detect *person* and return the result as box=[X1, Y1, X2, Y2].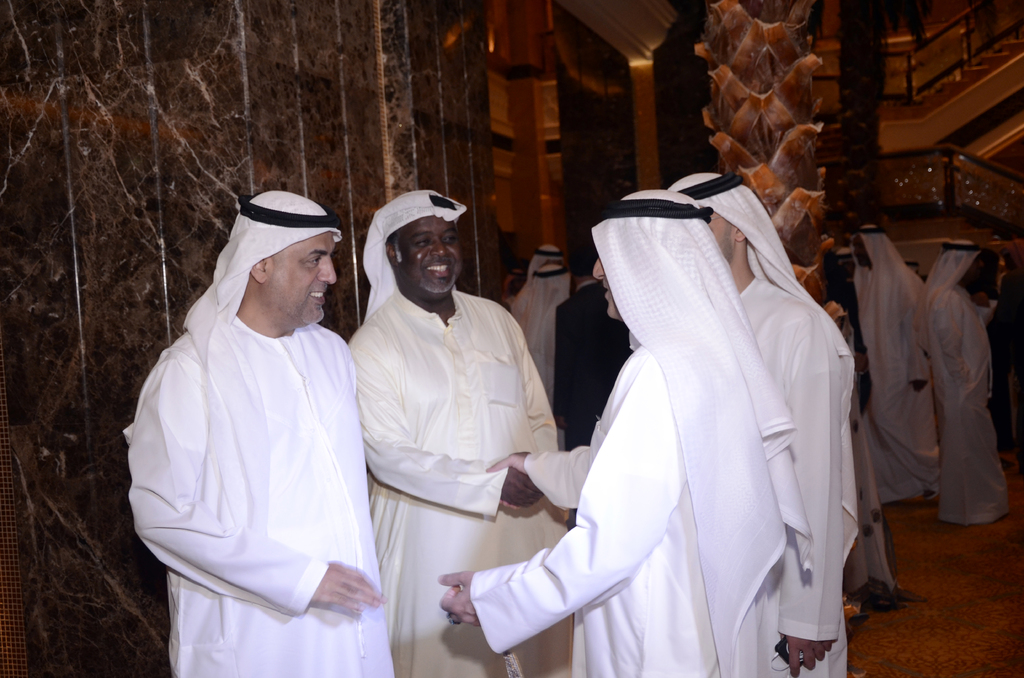
box=[659, 165, 867, 677].
